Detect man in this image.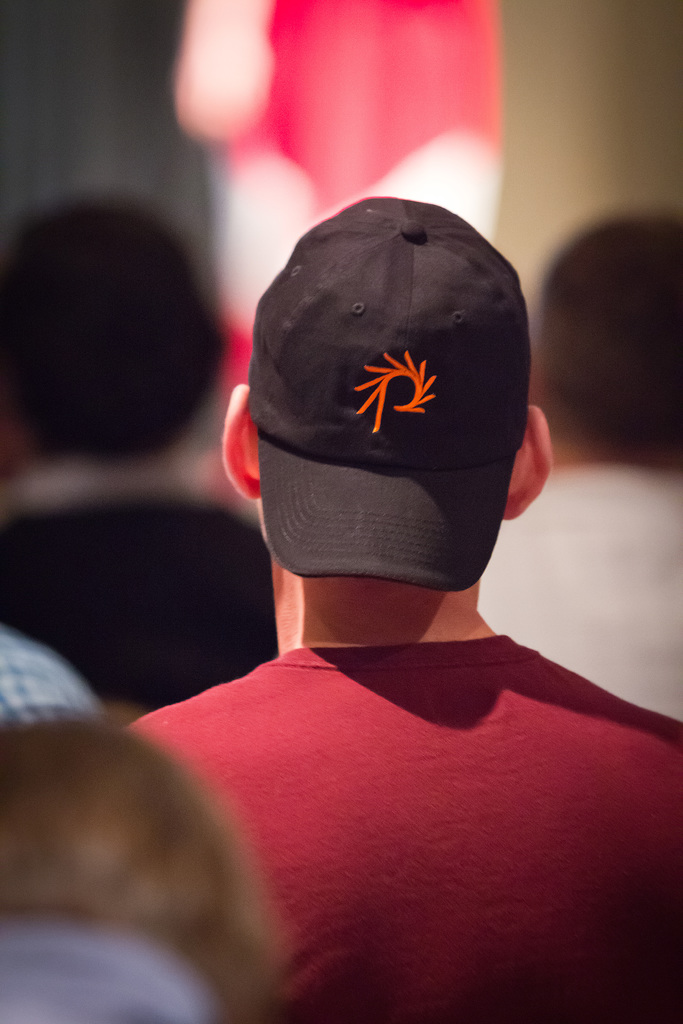
Detection: region(113, 202, 682, 1023).
